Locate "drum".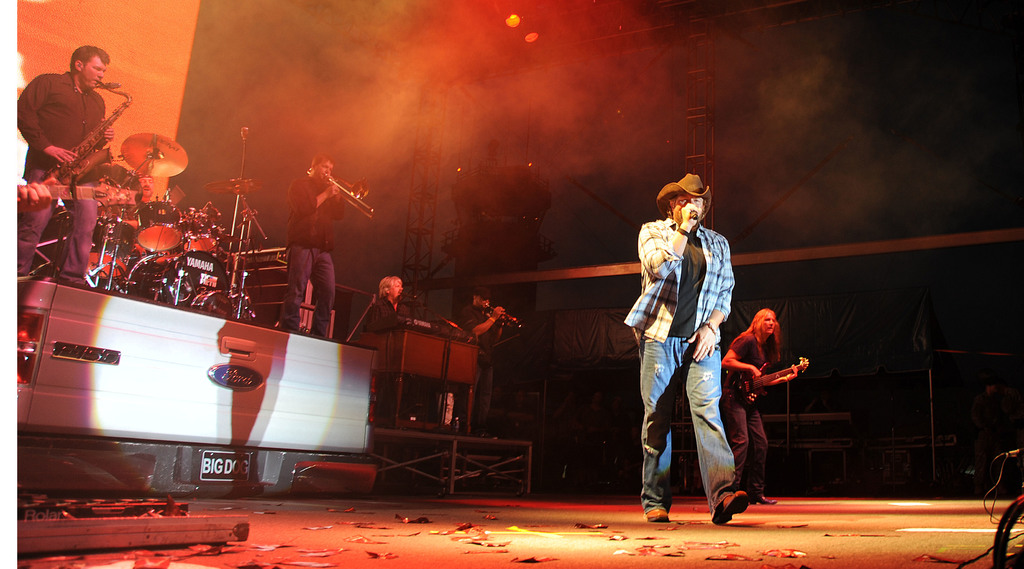
Bounding box: Rect(125, 249, 232, 306).
